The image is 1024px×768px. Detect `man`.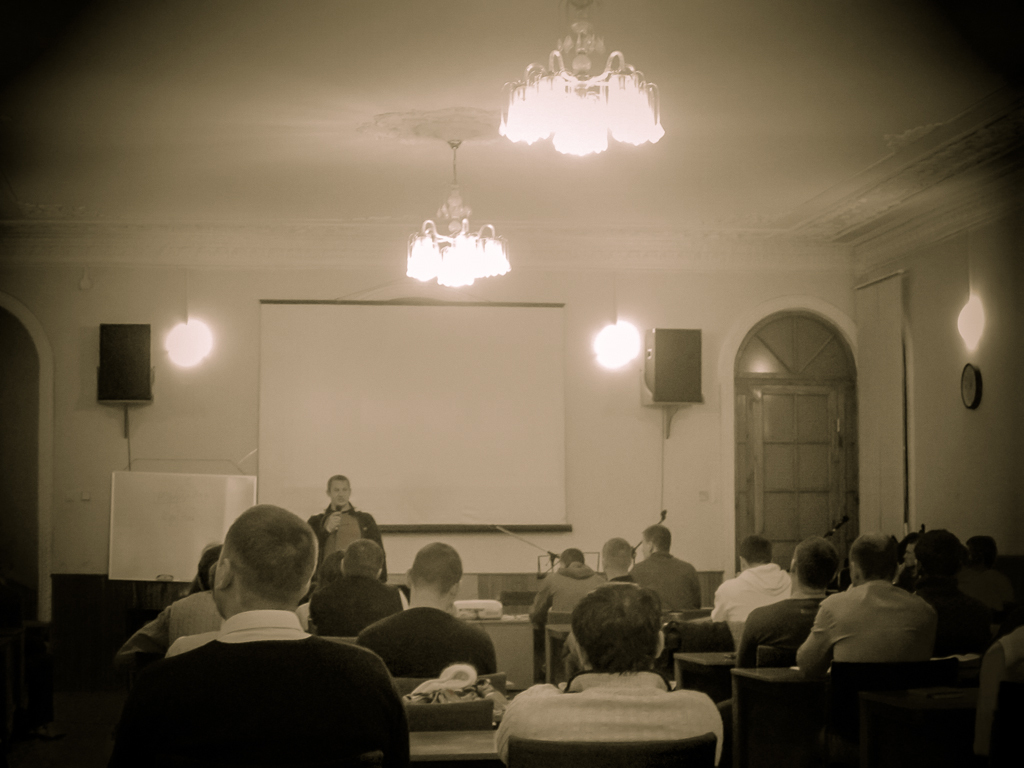
Detection: [left=531, top=547, right=608, bottom=633].
